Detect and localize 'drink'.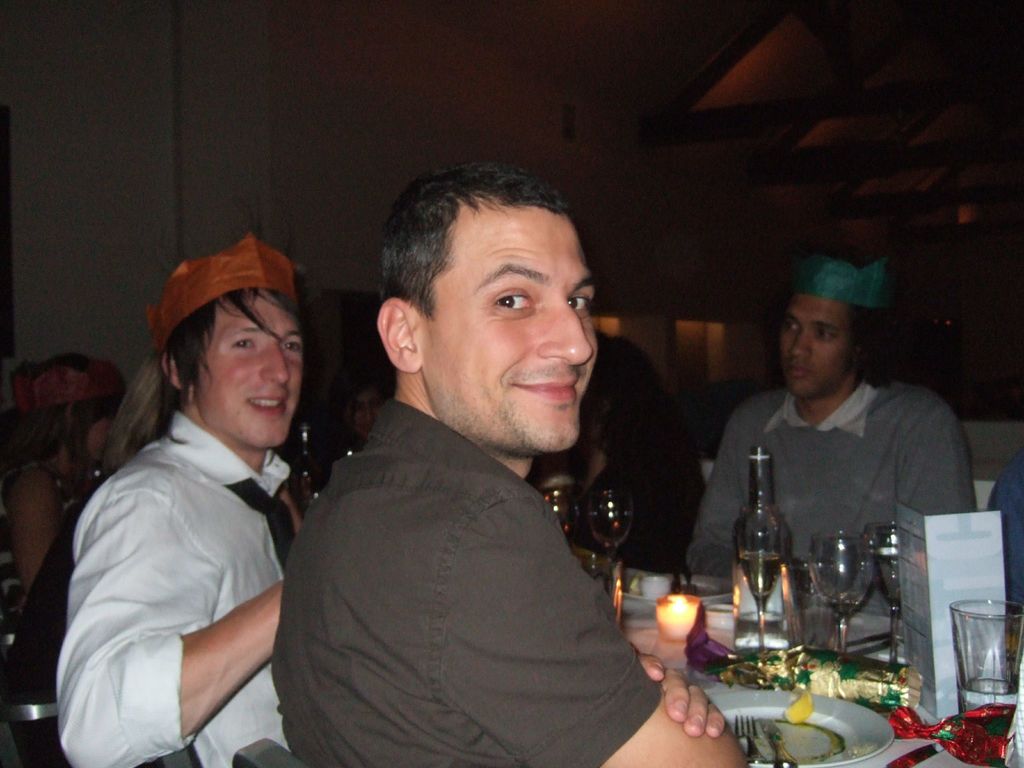
Localized at <bbox>872, 552, 902, 609</bbox>.
